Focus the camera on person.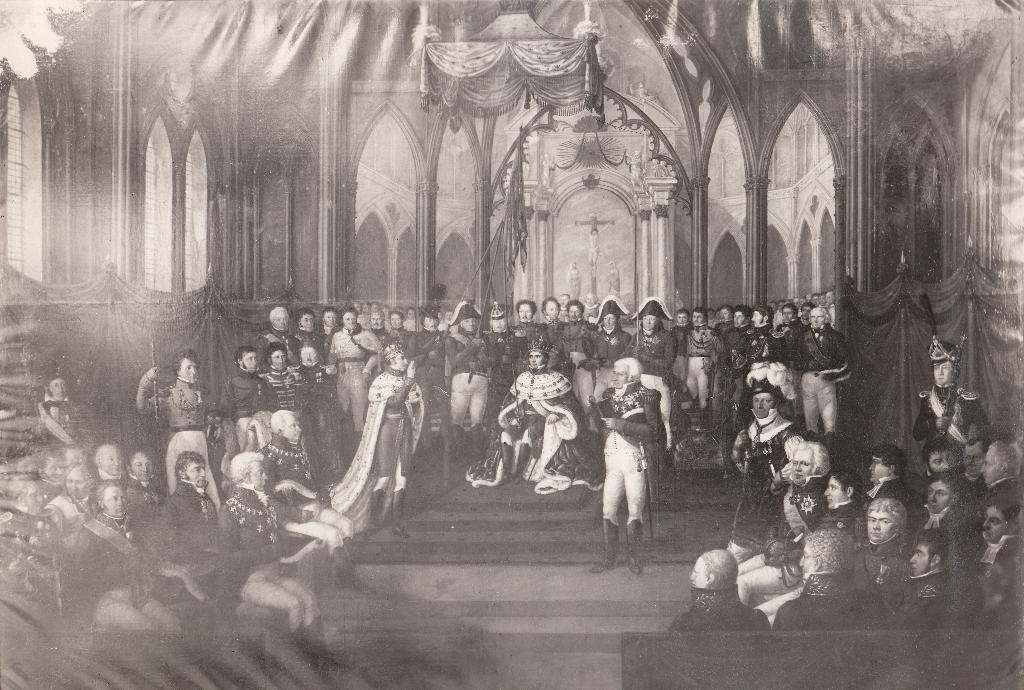
Focus region: 779 514 886 629.
